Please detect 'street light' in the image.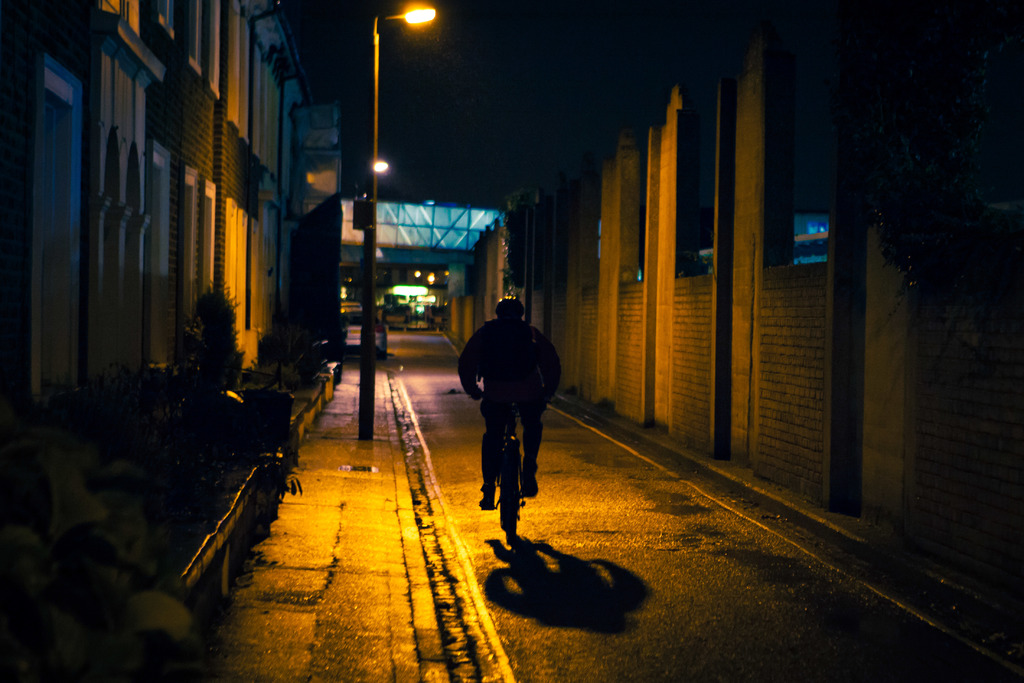
x1=360 y1=0 x2=437 y2=443.
